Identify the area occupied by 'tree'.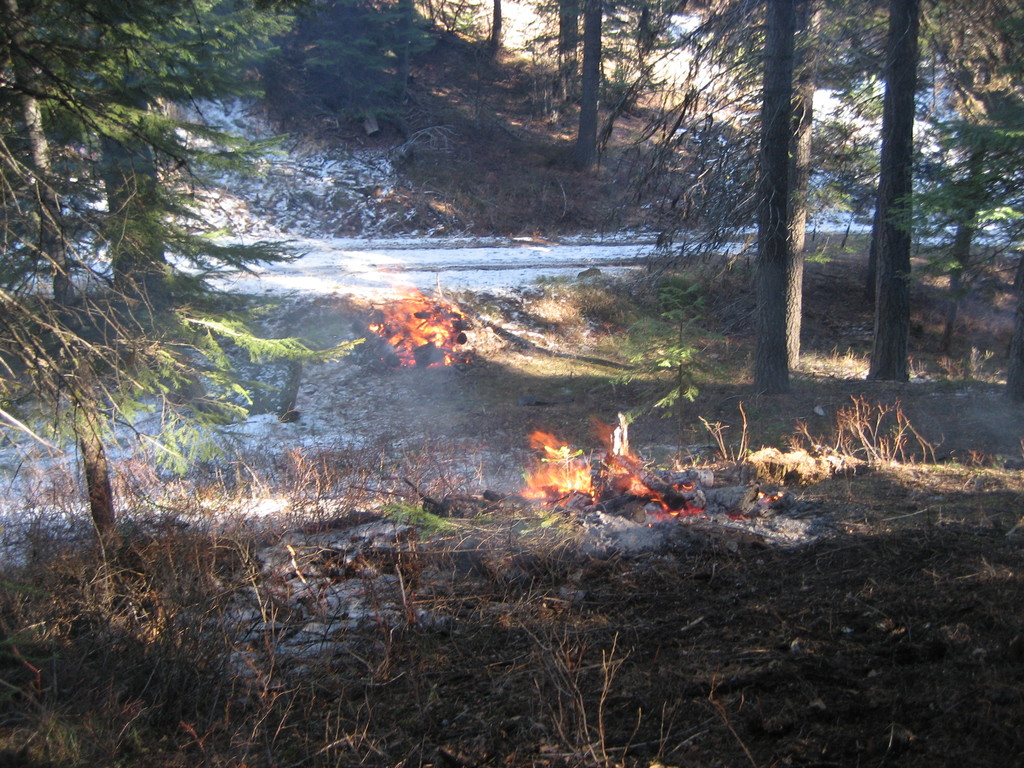
Area: detection(257, 0, 438, 122).
